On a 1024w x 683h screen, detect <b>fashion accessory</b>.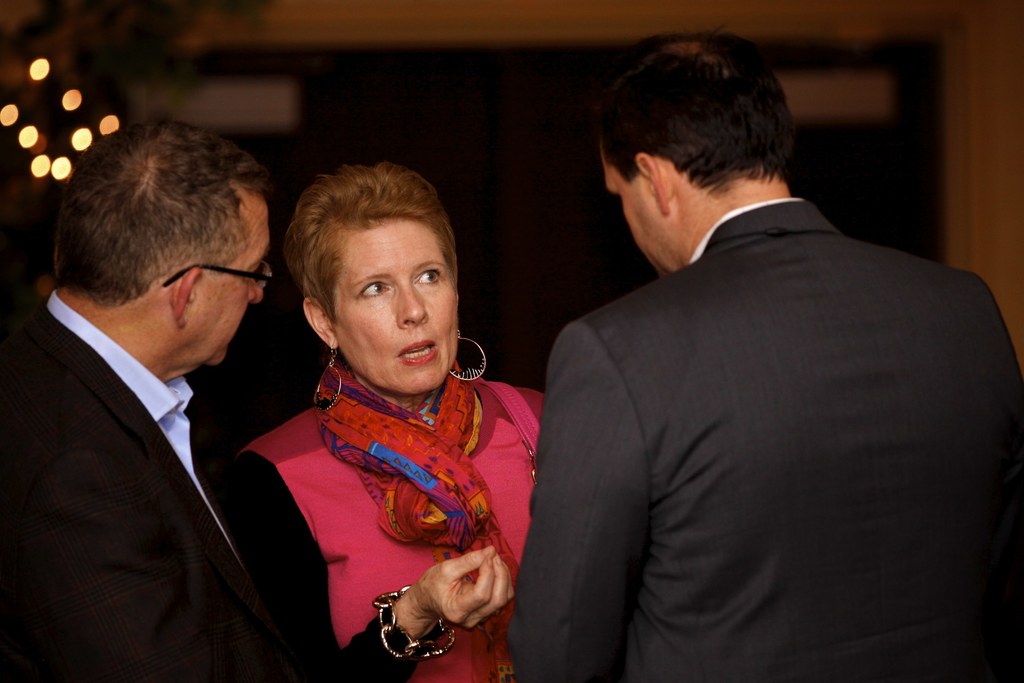
BBox(312, 355, 522, 682).
